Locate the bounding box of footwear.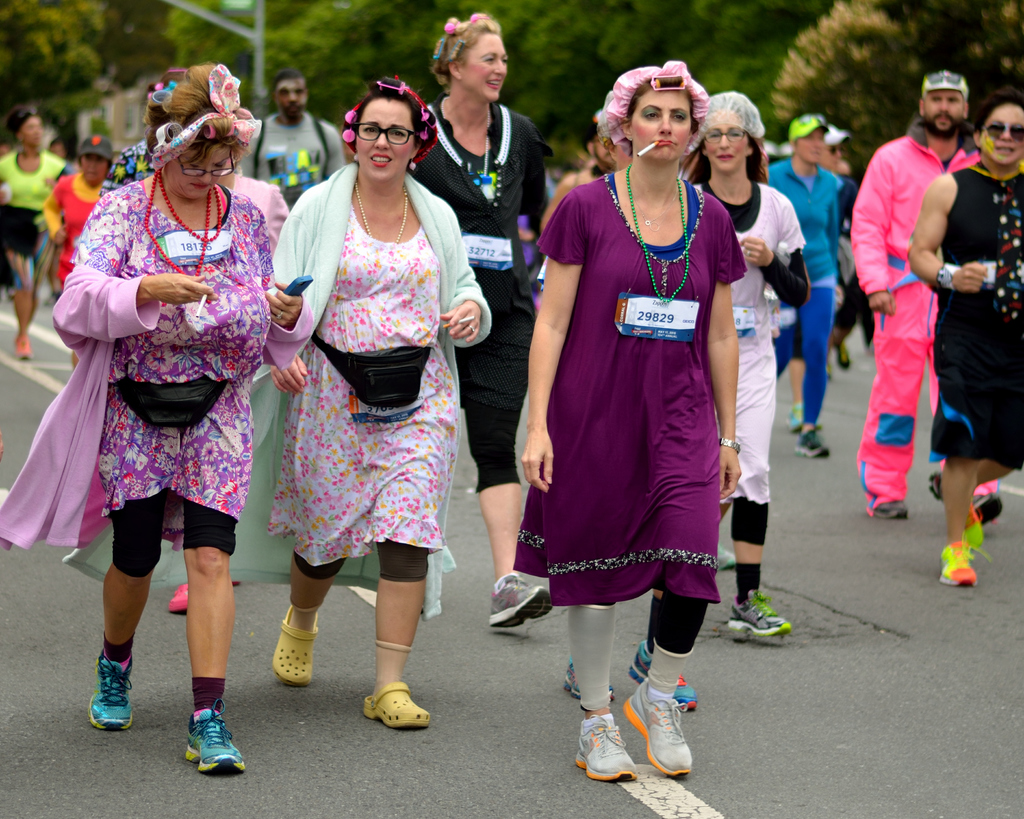
Bounding box: region(621, 680, 695, 775).
